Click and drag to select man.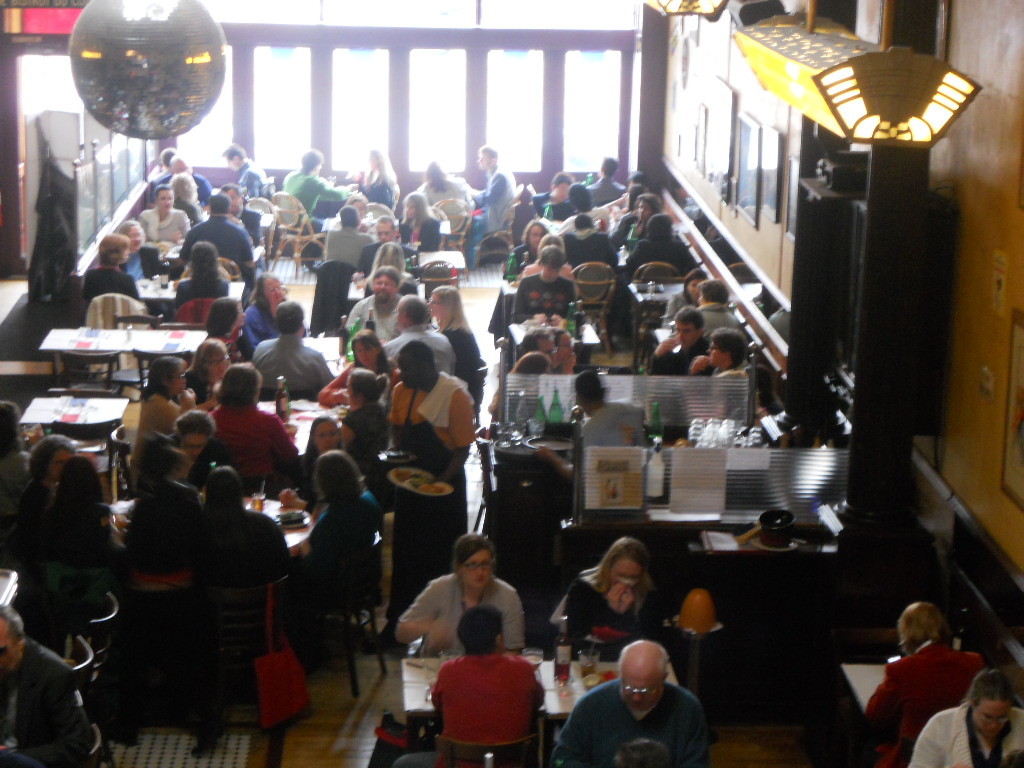
Selection: <box>156,145,210,203</box>.
